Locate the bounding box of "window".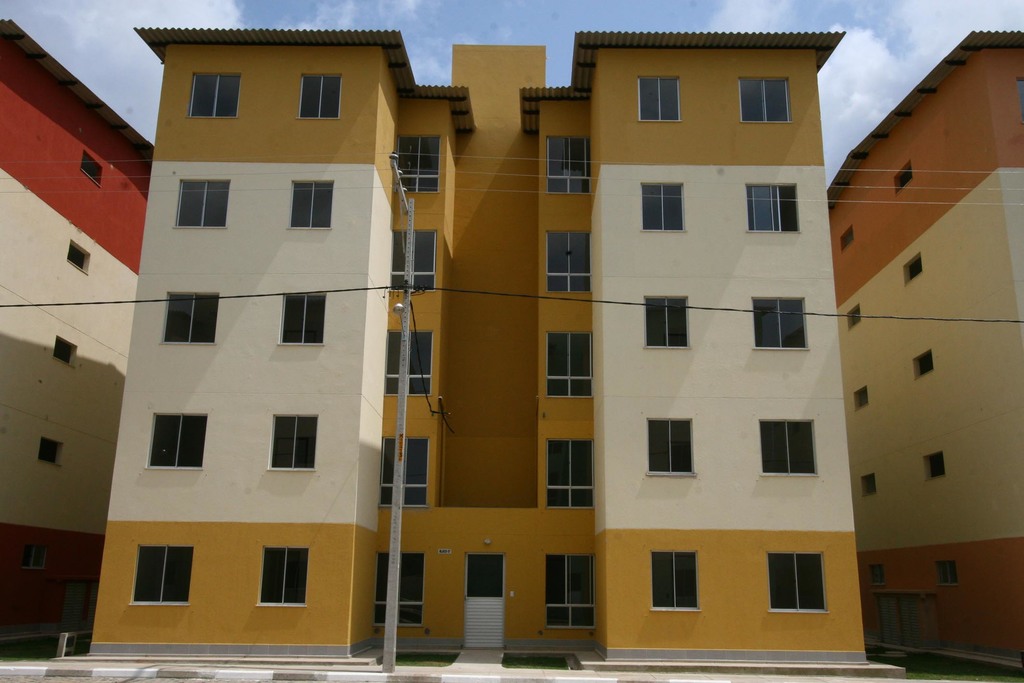
Bounding box: Rect(909, 349, 932, 379).
